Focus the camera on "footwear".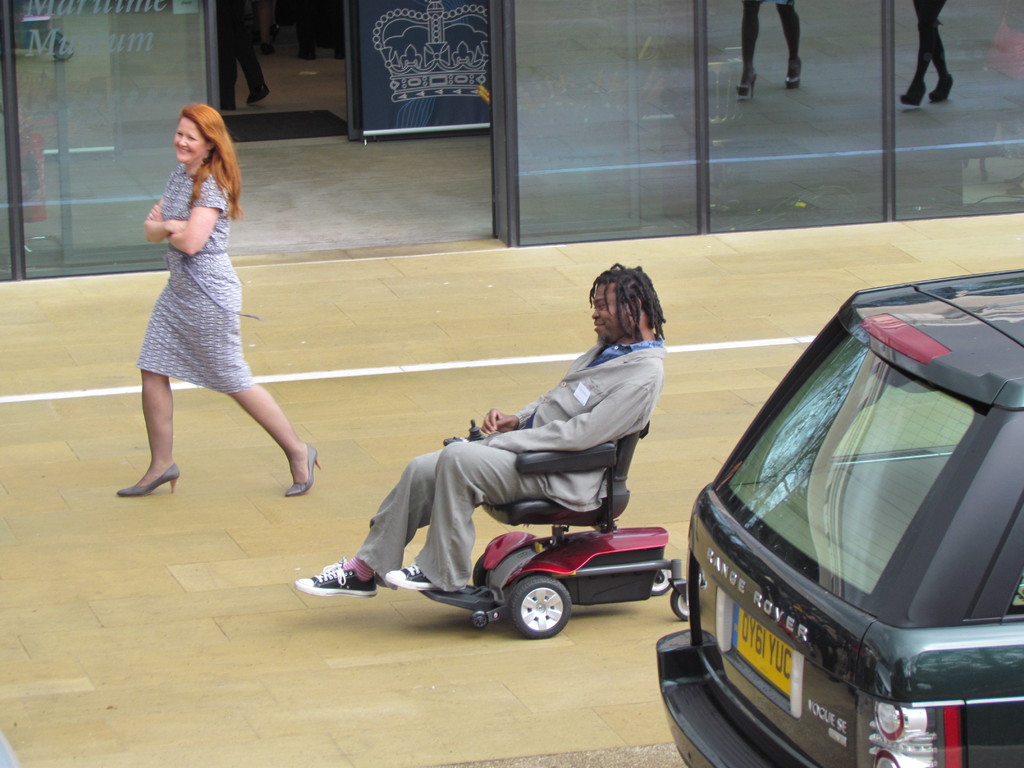
Focus region: locate(287, 442, 327, 500).
